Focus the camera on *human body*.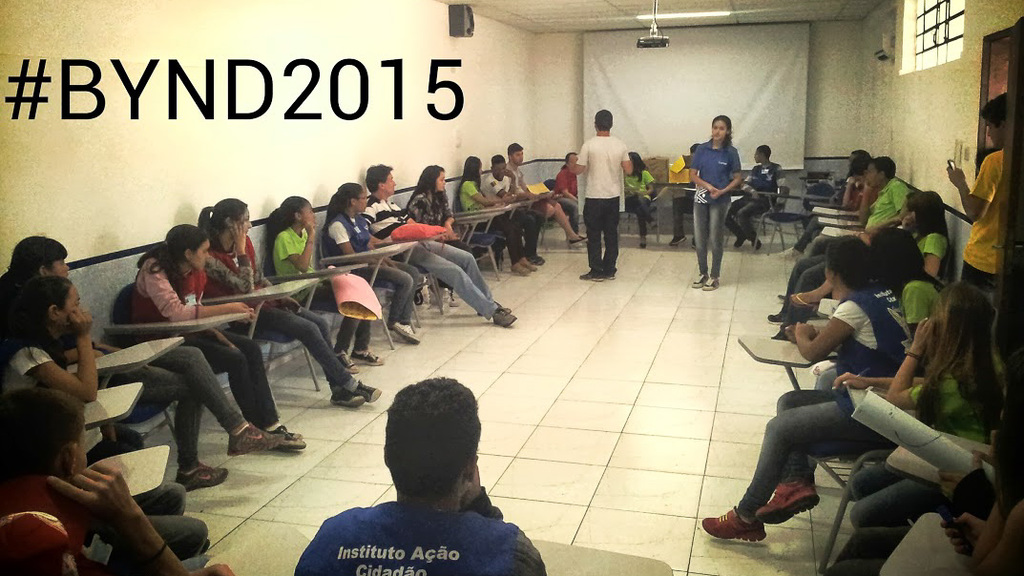
Focus region: locate(1, 271, 132, 447).
